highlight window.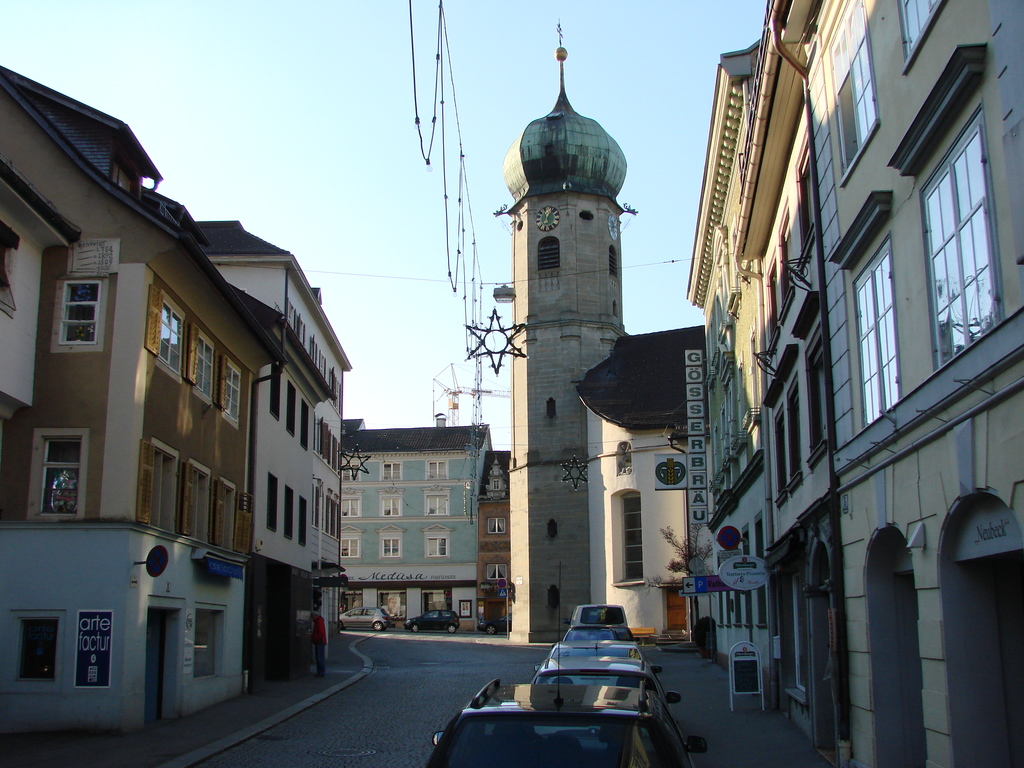
Highlighted region: 272:367:280:426.
